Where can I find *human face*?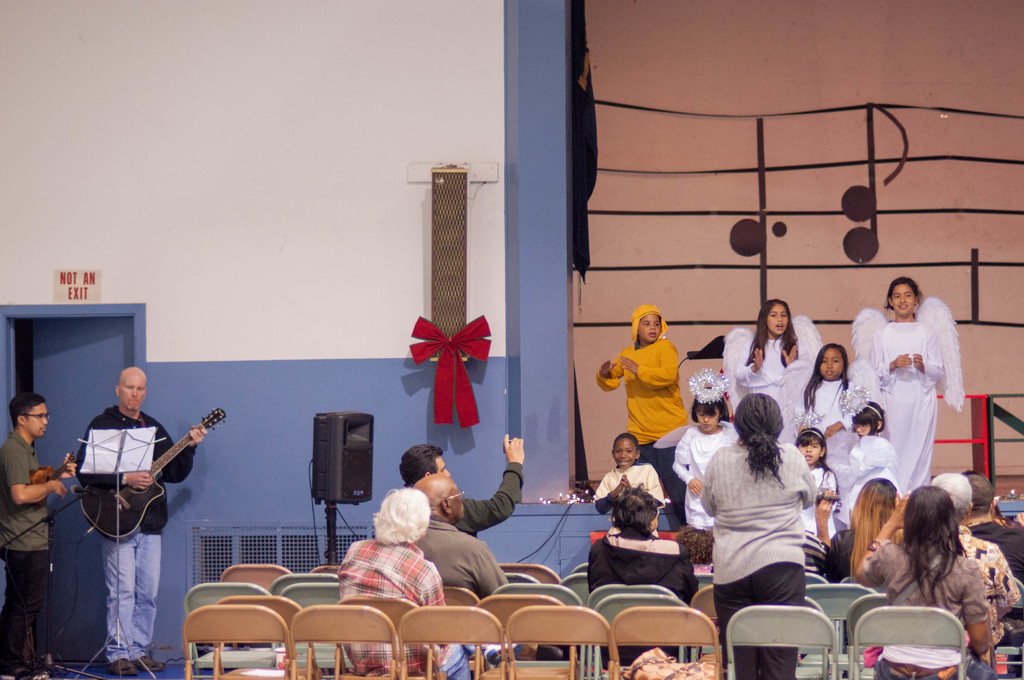
You can find it at select_region(767, 304, 788, 335).
